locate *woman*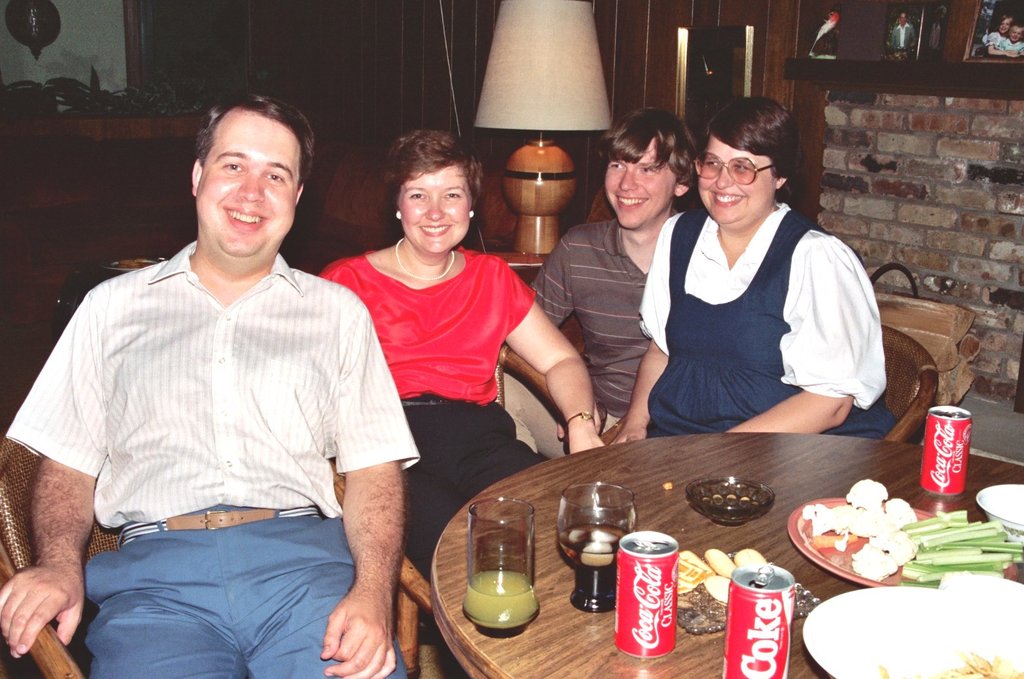
{"x1": 635, "y1": 98, "x2": 880, "y2": 472}
